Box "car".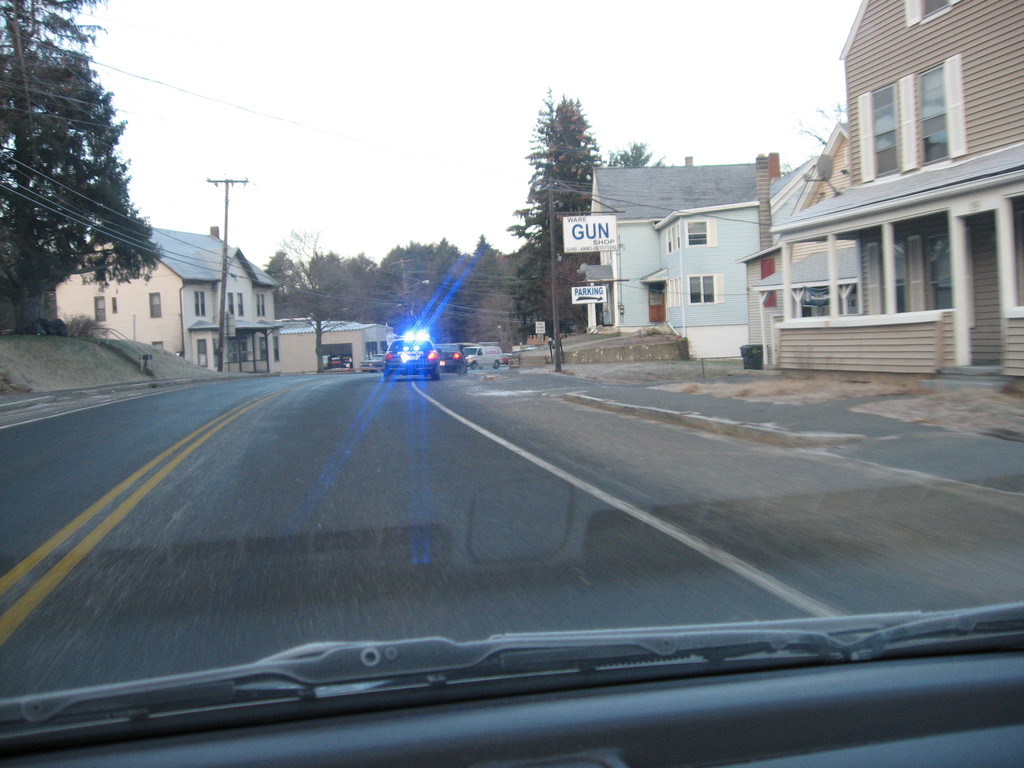
[382, 330, 443, 384].
